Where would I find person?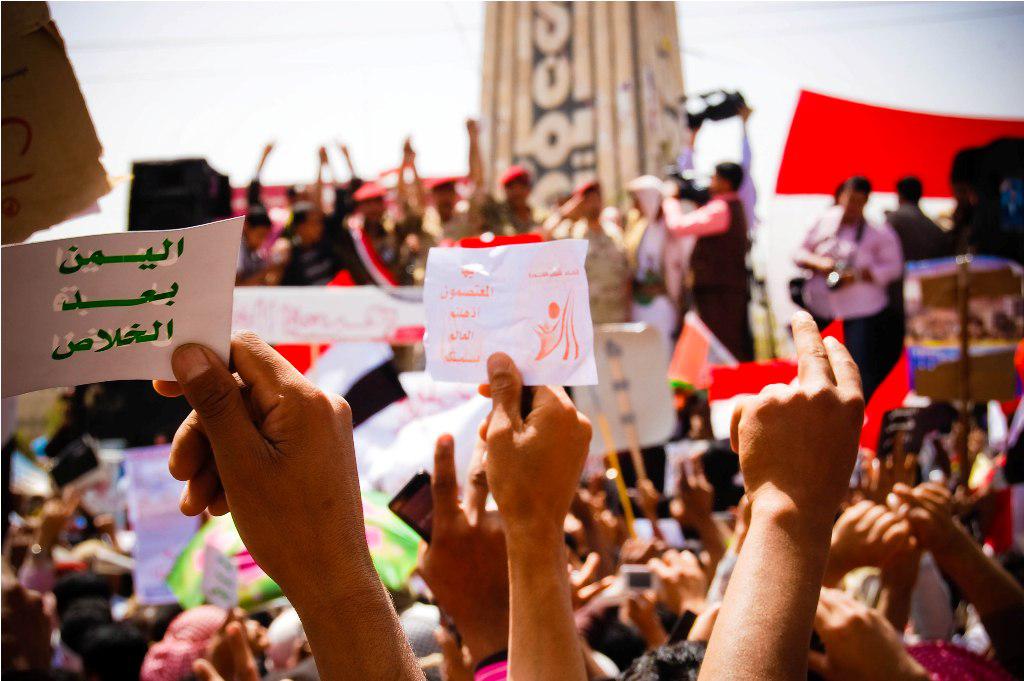
At l=549, t=183, r=630, b=317.
